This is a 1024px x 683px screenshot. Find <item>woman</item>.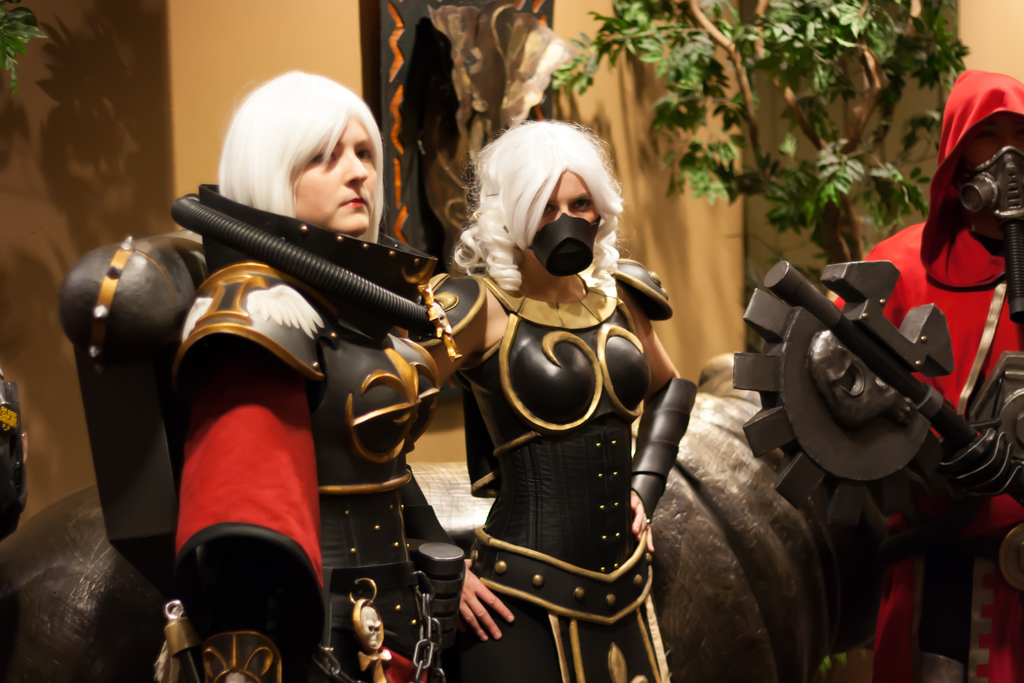
Bounding box: crop(399, 113, 698, 682).
